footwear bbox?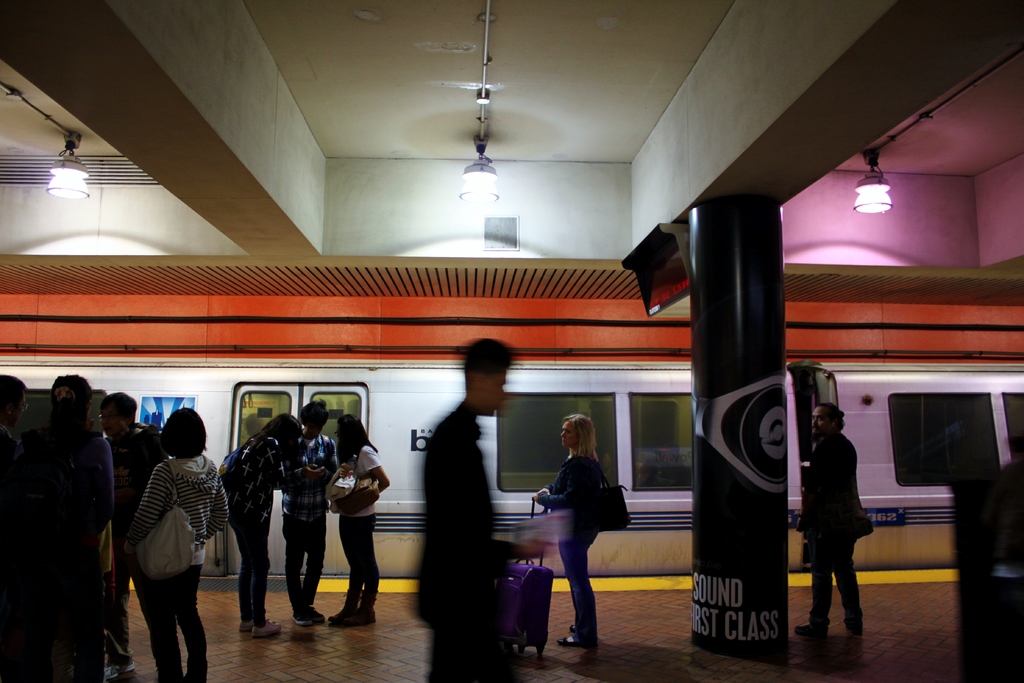
(296, 604, 332, 623)
